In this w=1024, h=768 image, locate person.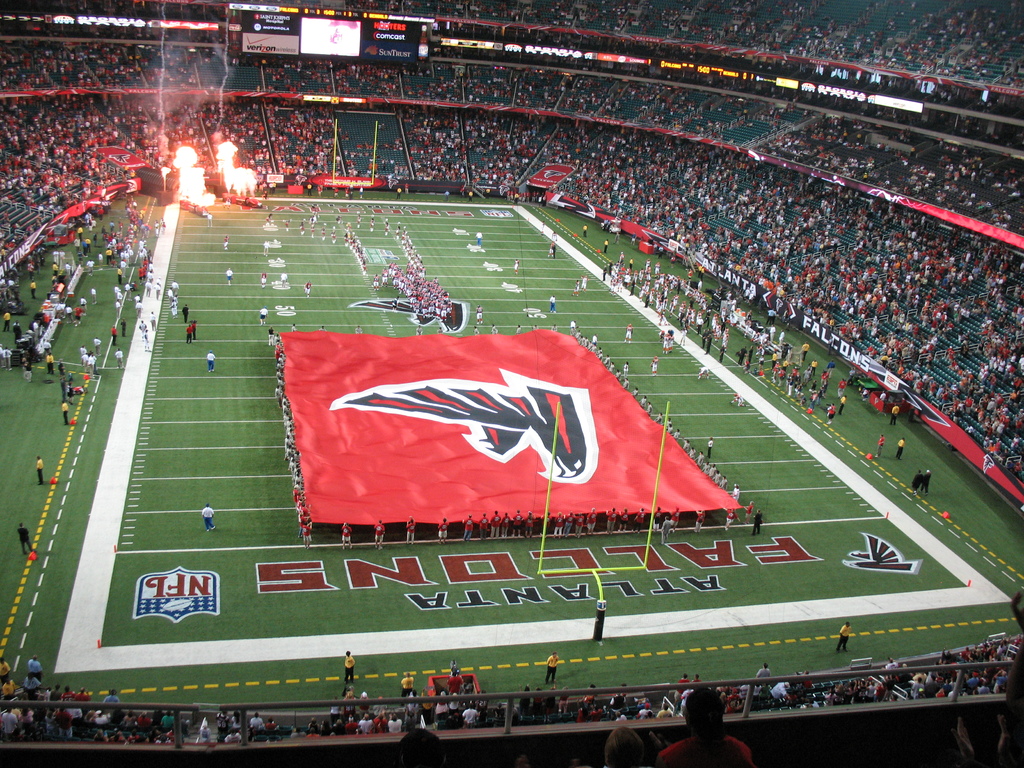
Bounding box: pyautogui.locateOnScreen(17, 518, 35, 556).
